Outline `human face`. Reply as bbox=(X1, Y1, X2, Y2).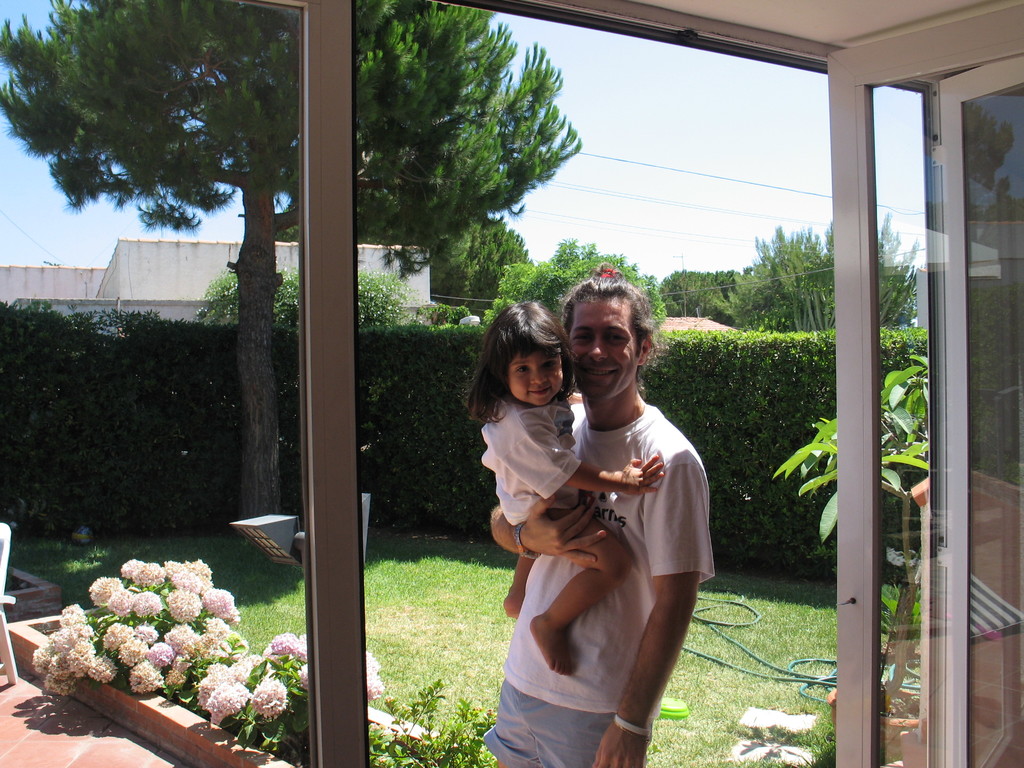
bbox=(509, 351, 559, 410).
